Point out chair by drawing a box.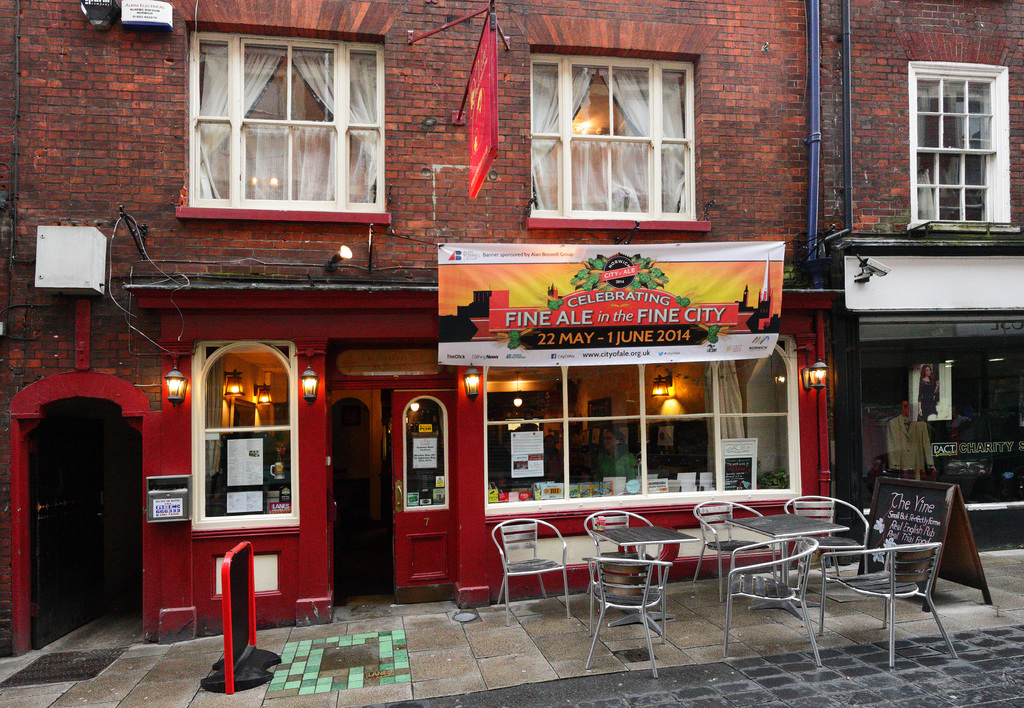
BBox(725, 534, 826, 668).
